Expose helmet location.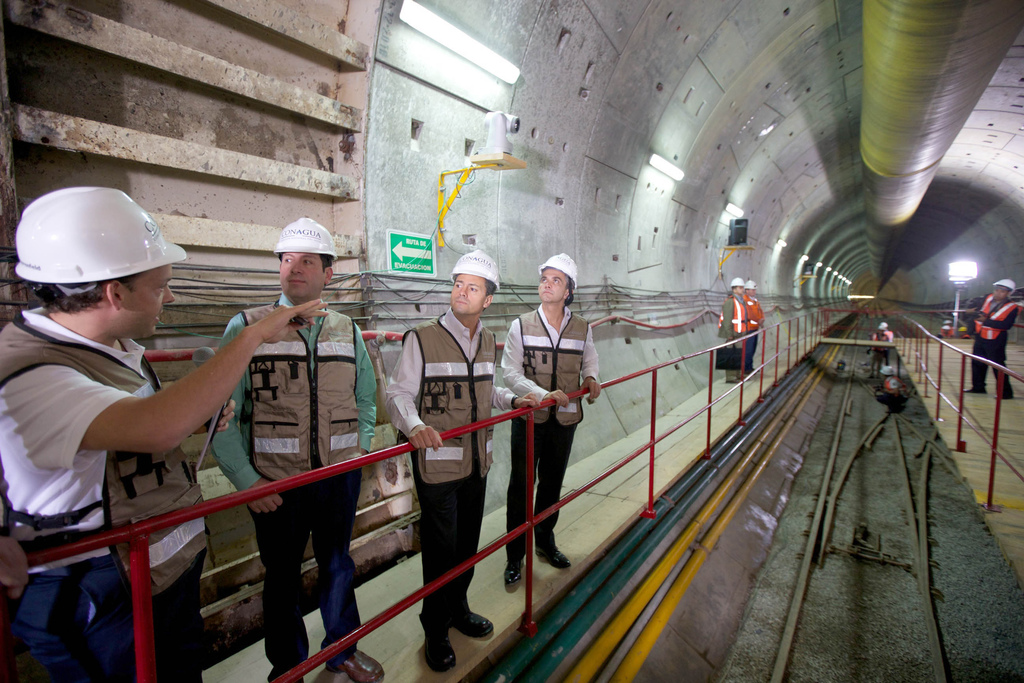
Exposed at 539,252,577,291.
